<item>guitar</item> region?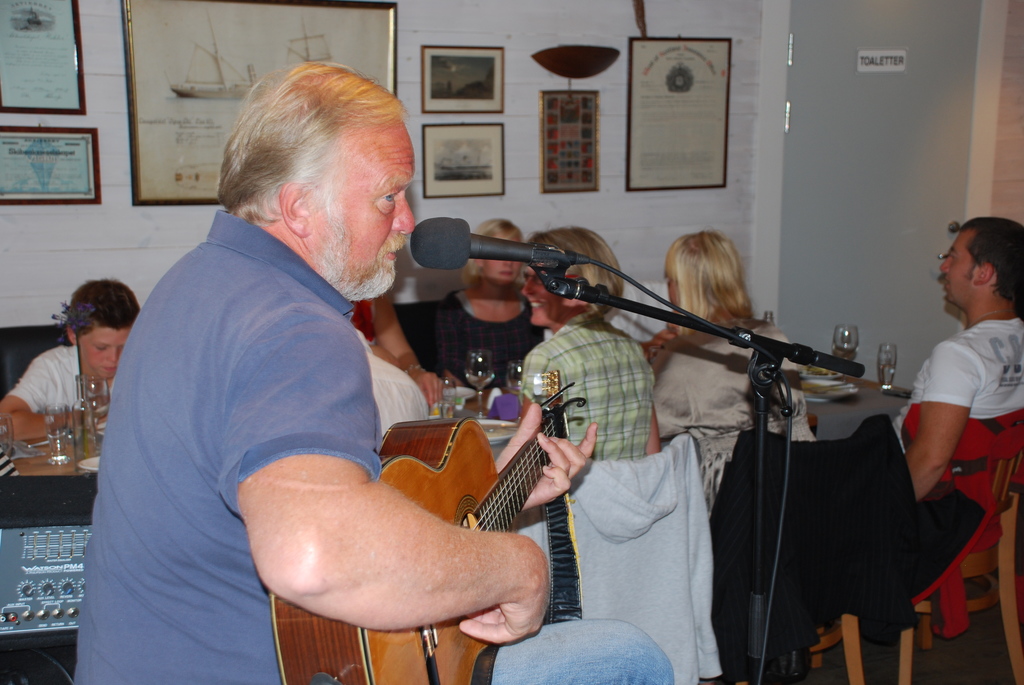
rect(271, 379, 586, 684)
